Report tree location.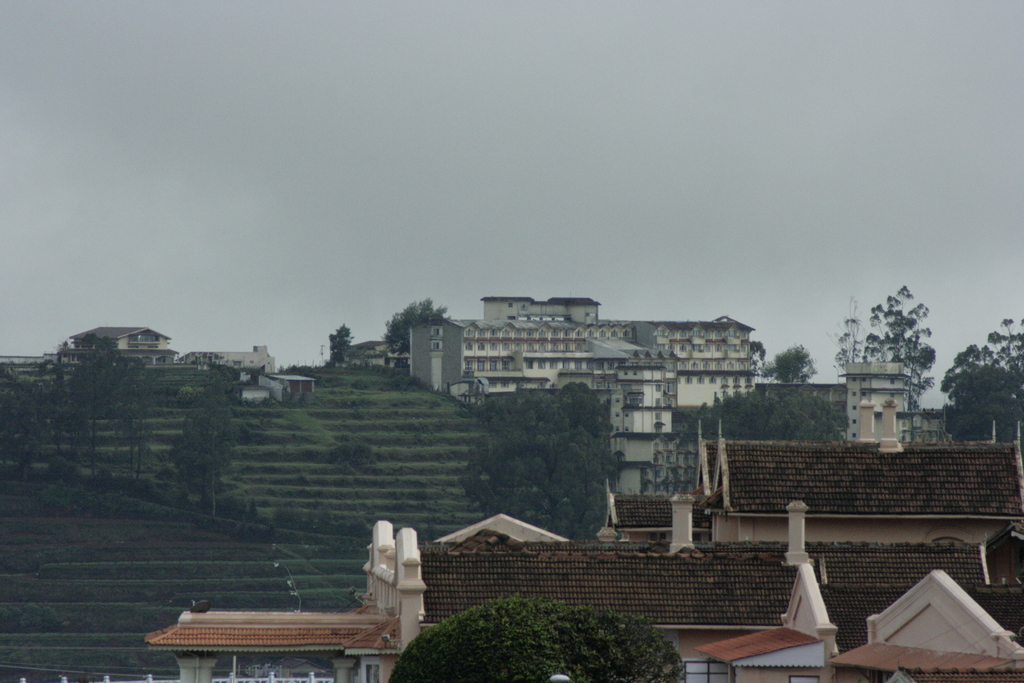
Report: (x1=109, y1=351, x2=164, y2=482).
